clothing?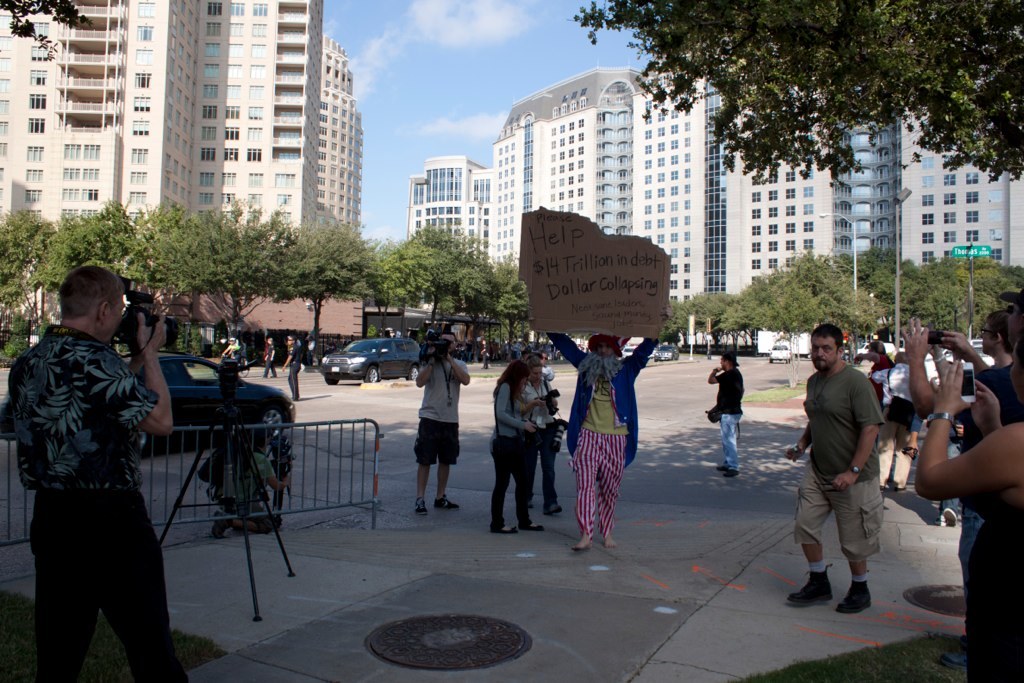
(949,466,1023,682)
